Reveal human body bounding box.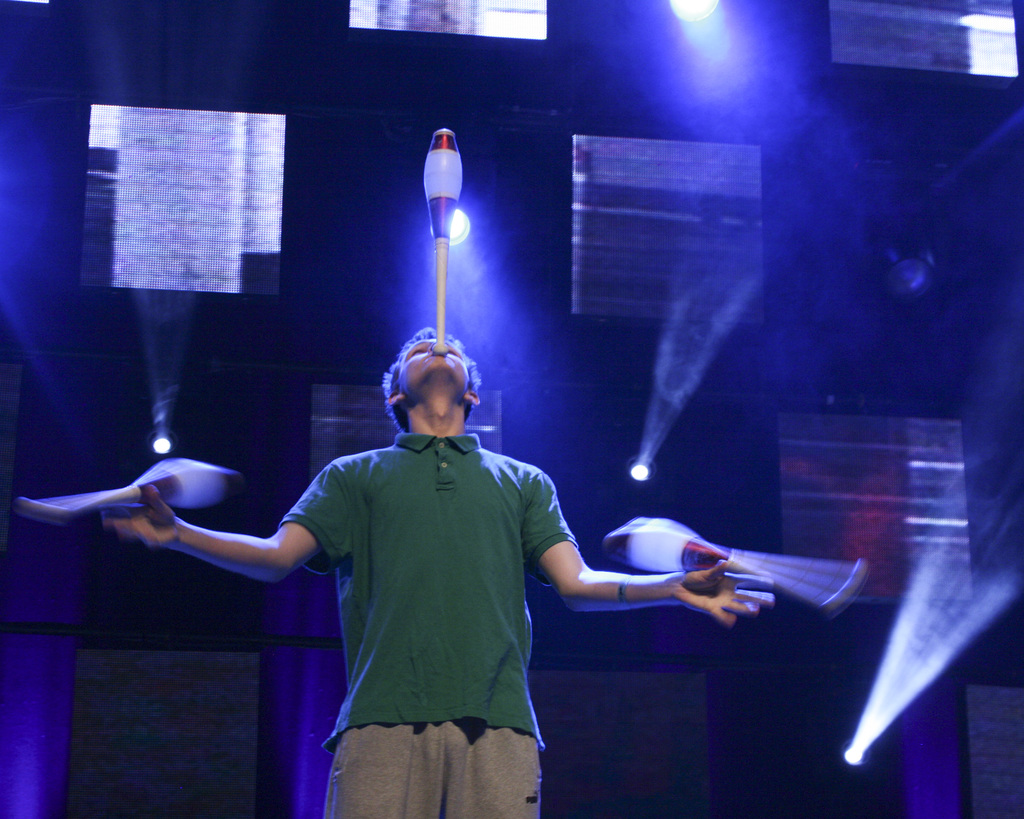
Revealed: <region>209, 330, 596, 818</region>.
